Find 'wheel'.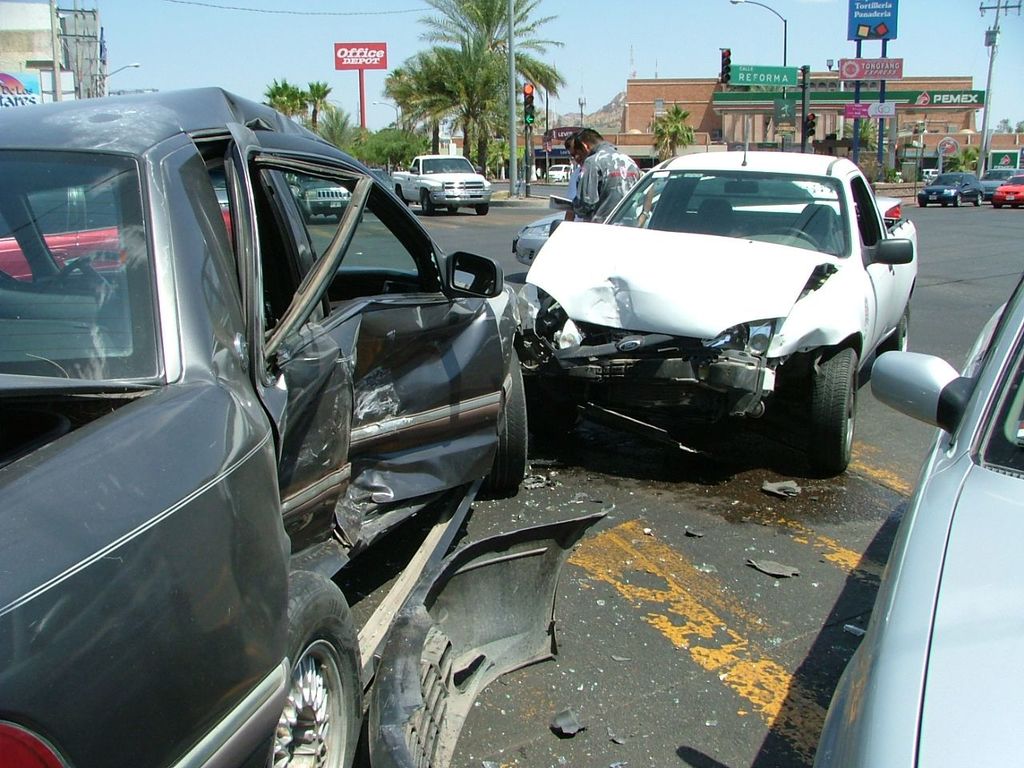
(left=972, top=191, right=984, bottom=203).
